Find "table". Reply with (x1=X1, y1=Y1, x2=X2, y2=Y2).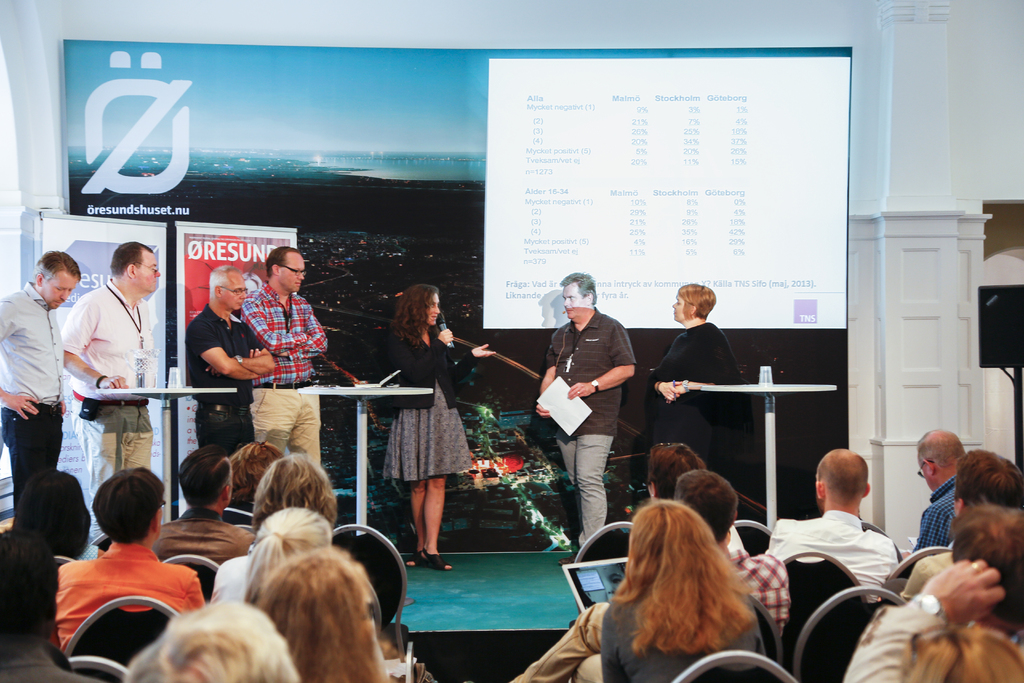
(x1=93, y1=388, x2=233, y2=523).
